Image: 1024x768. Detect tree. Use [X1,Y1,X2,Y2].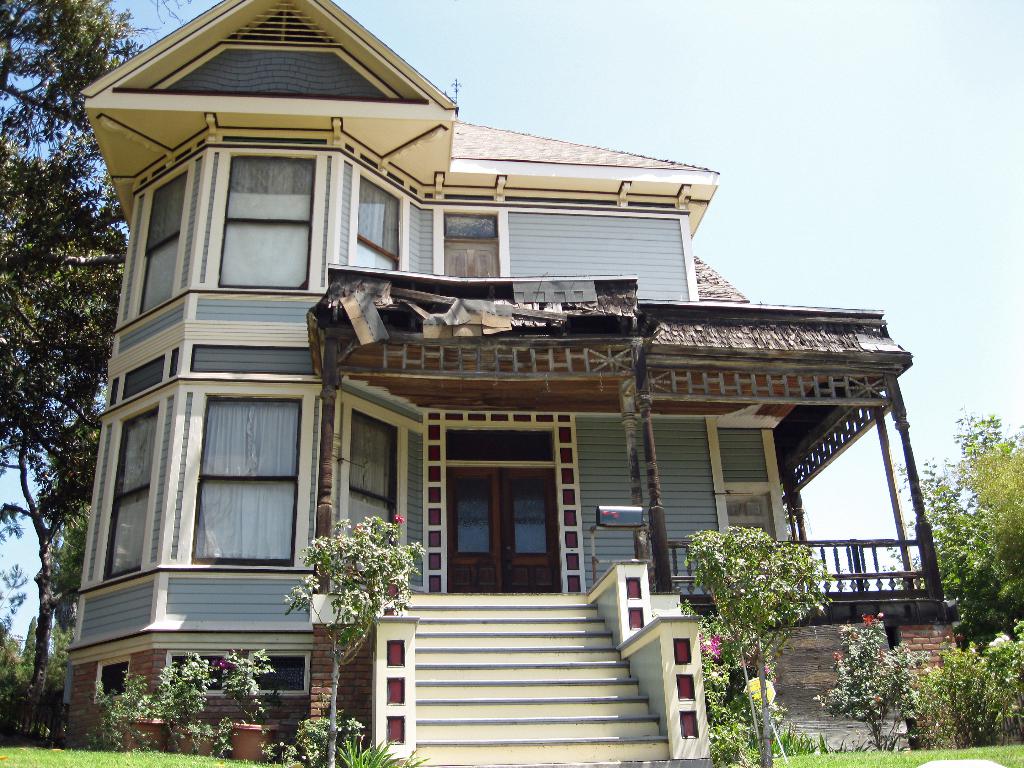
[684,523,836,767].
